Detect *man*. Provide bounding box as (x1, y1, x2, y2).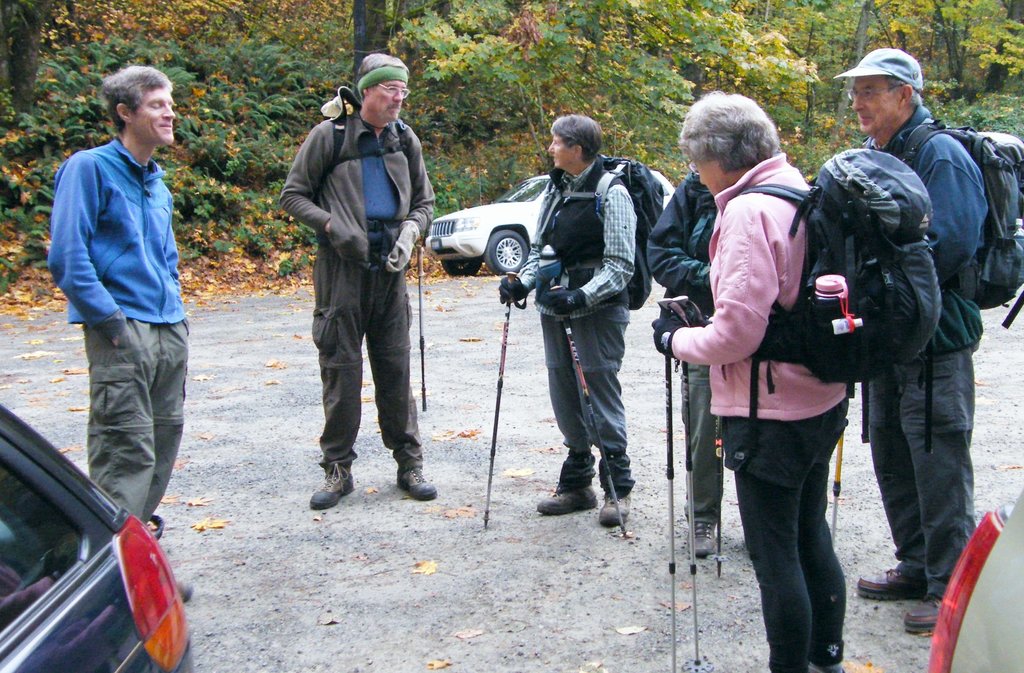
(283, 50, 438, 514).
